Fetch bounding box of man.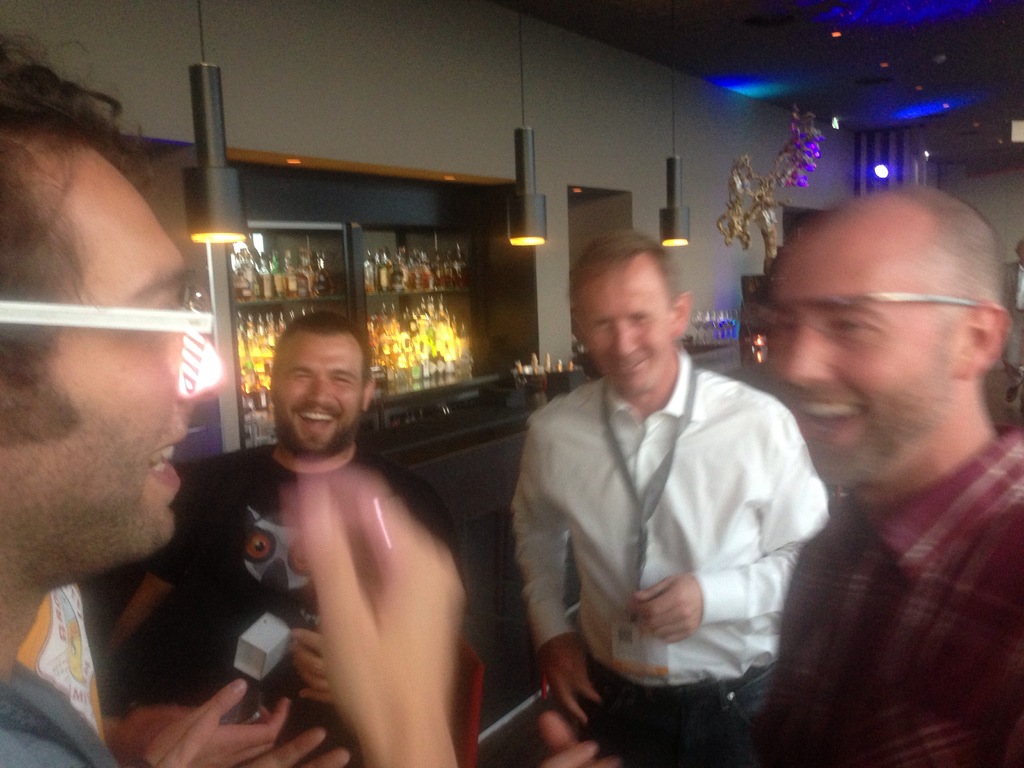
Bbox: detection(509, 232, 834, 767).
